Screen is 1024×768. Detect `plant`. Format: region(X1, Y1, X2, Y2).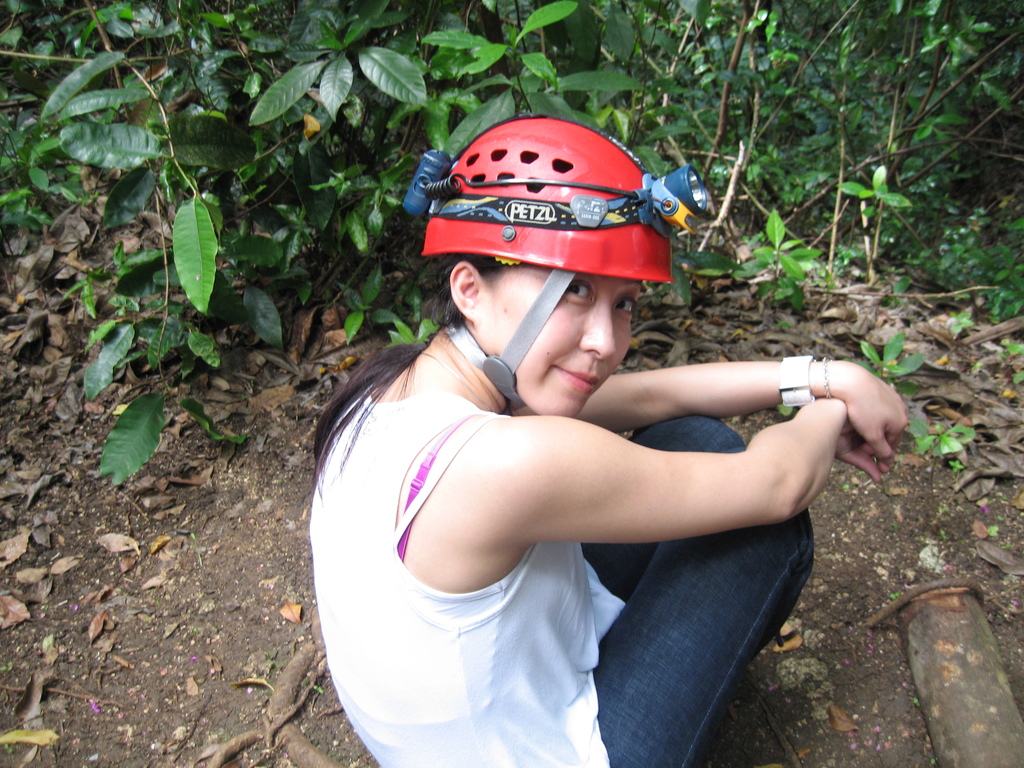
region(652, 0, 1023, 272).
